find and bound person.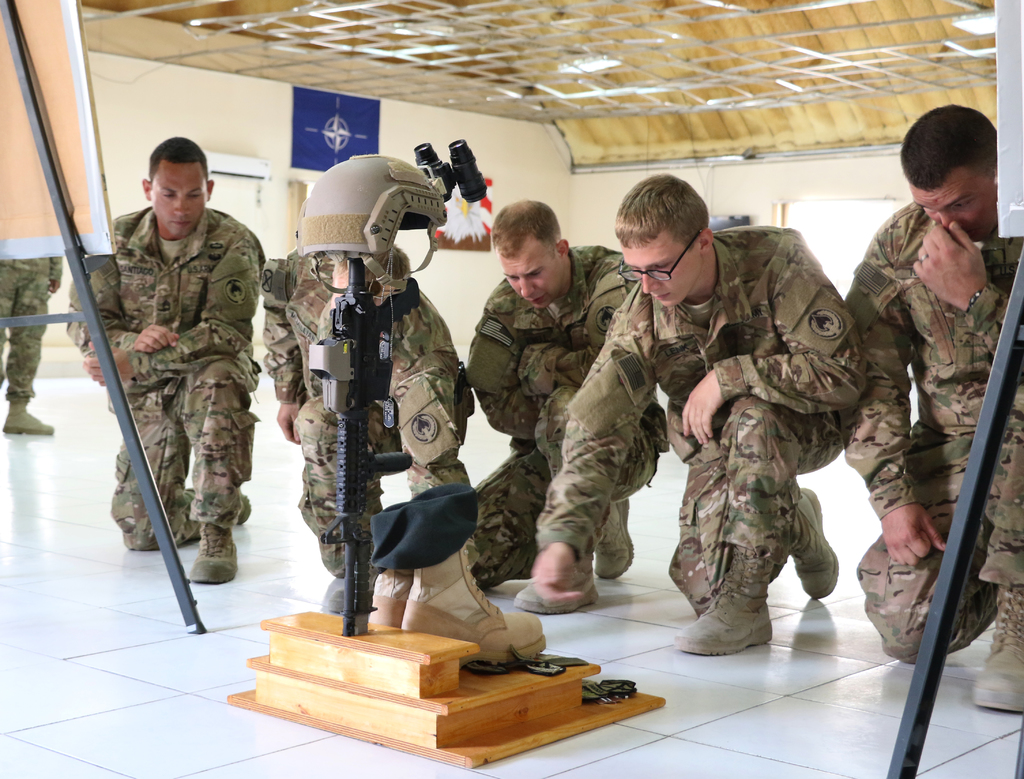
Bound: <box>466,195,664,595</box>.
